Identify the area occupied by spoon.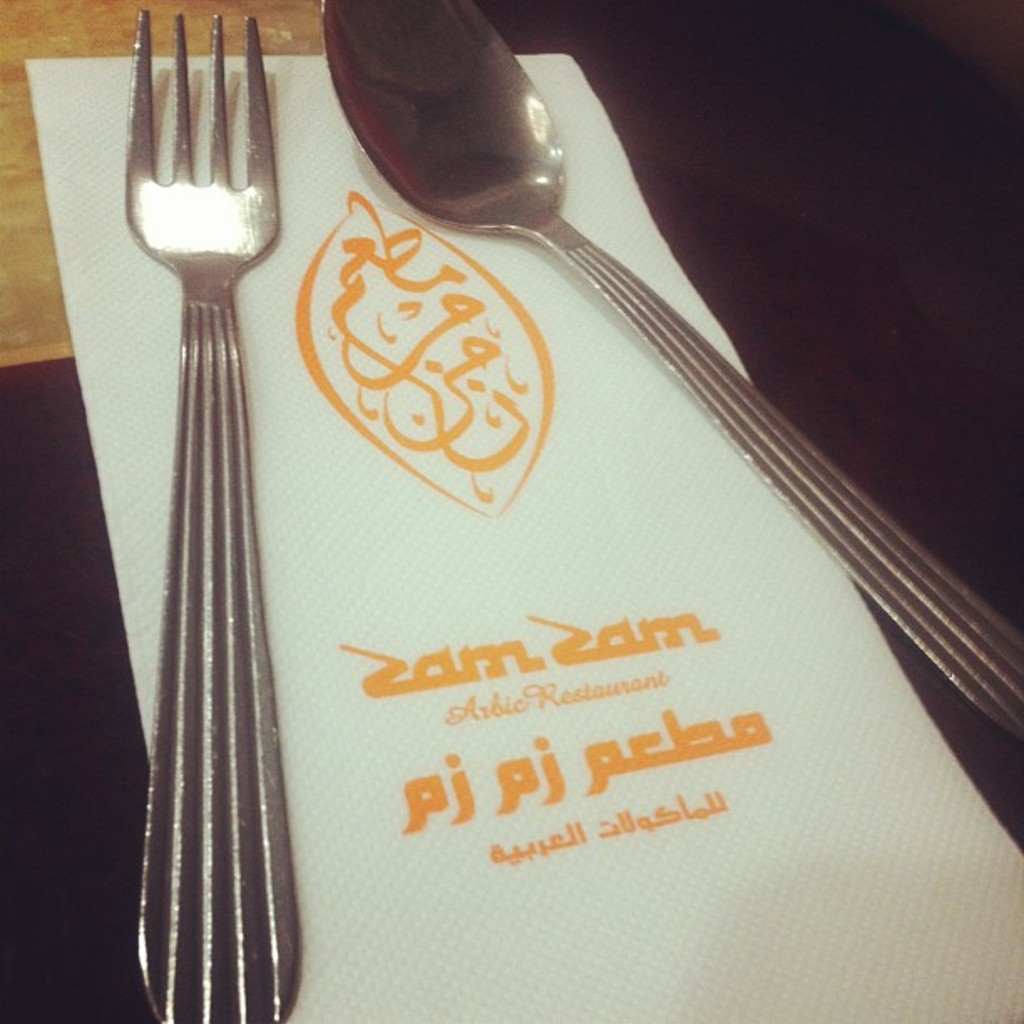
Area: x1=318 y1=0 x2=1022 y2=740.
